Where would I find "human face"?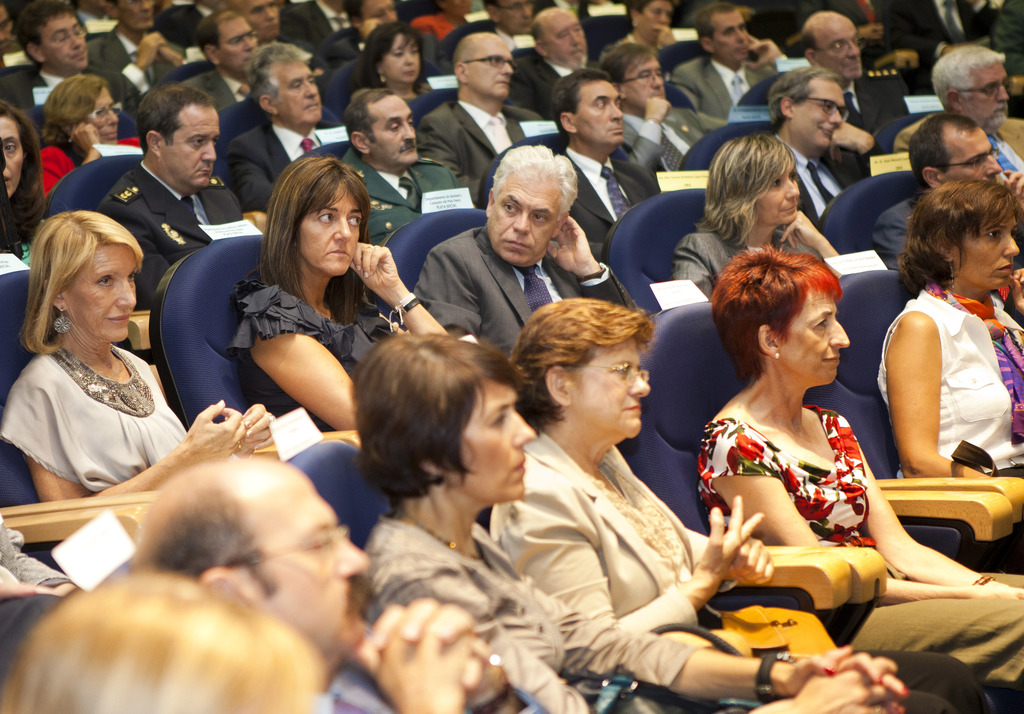
At rect(786, 290, 849, 383).
